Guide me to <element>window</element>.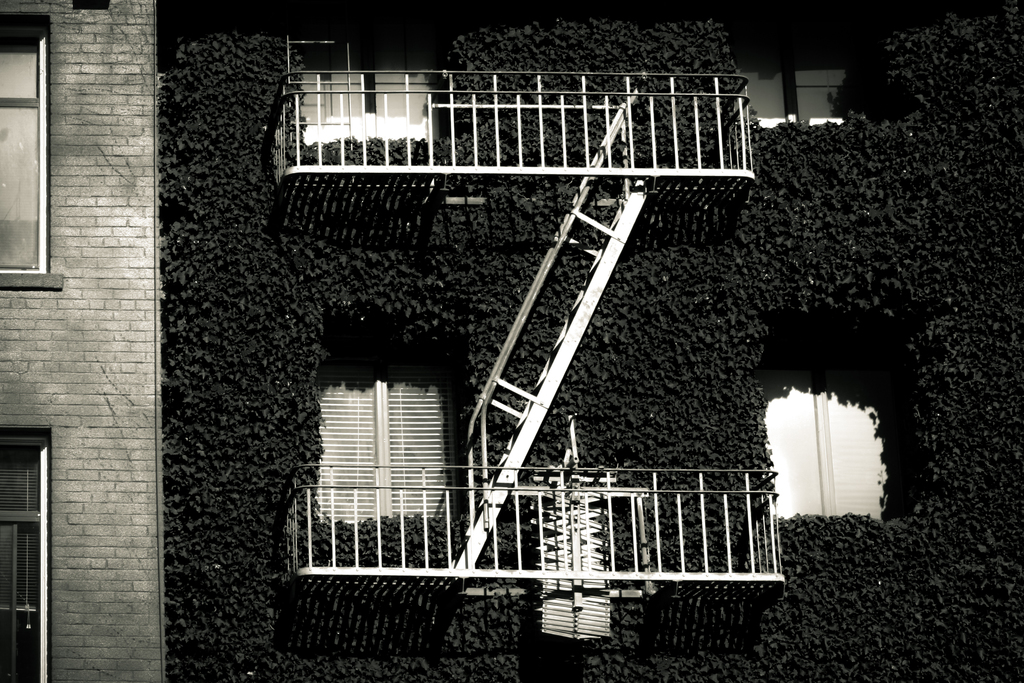
Guidance: [left=294, top=34, right=446, bottom=145].
